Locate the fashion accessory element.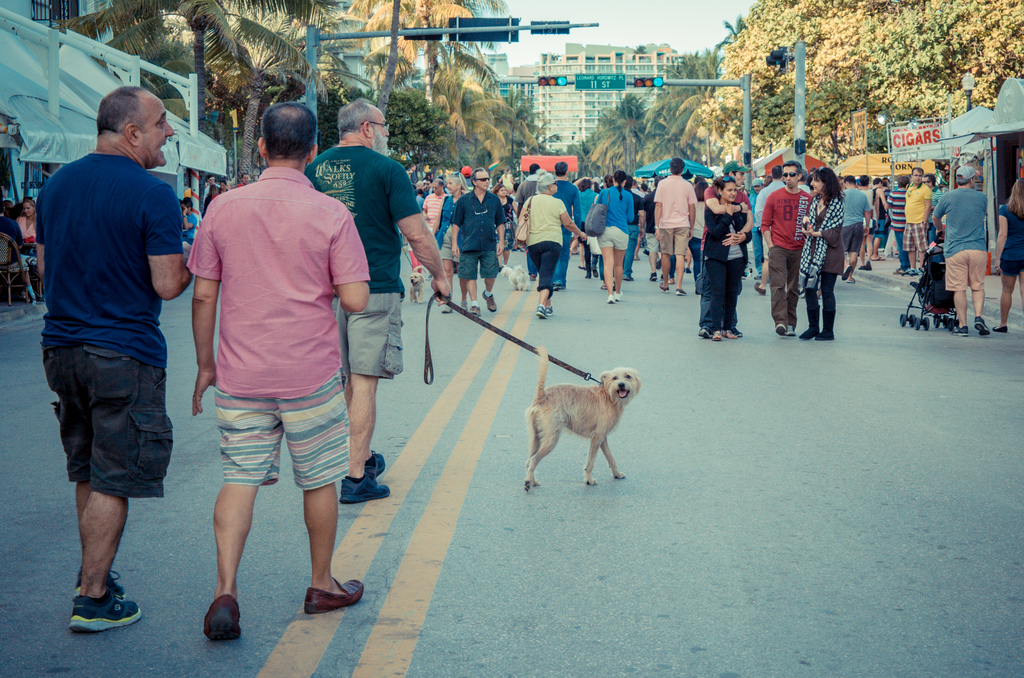
Element bbox: [x1=202, y1=590, x2=243, y2=645].
